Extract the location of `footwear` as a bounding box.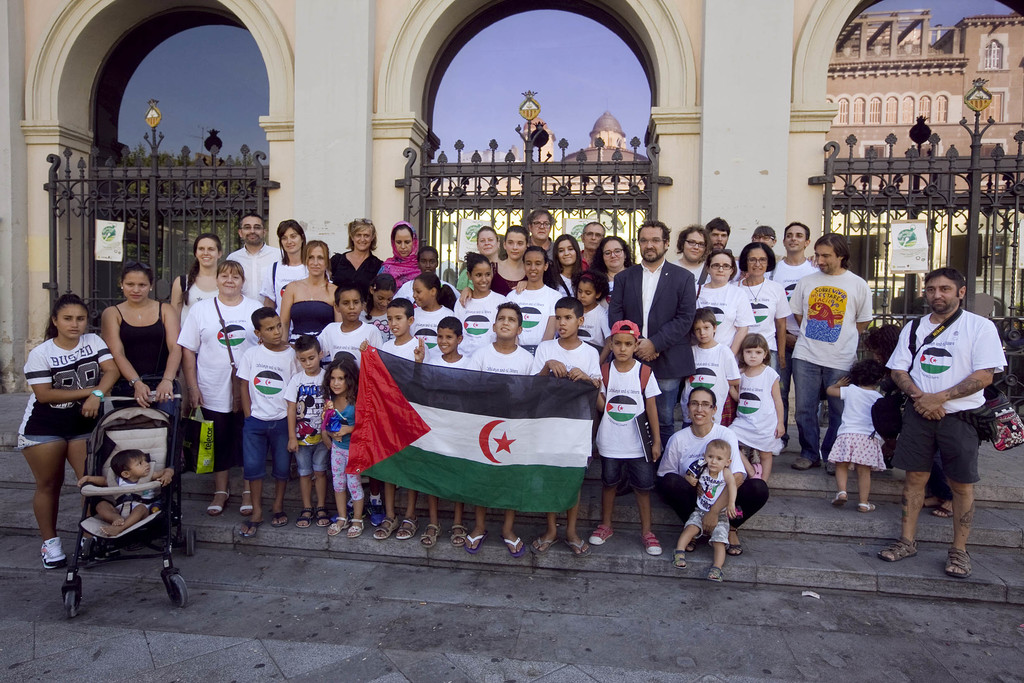
(left=729, top=531, right=742, bottom=555).
